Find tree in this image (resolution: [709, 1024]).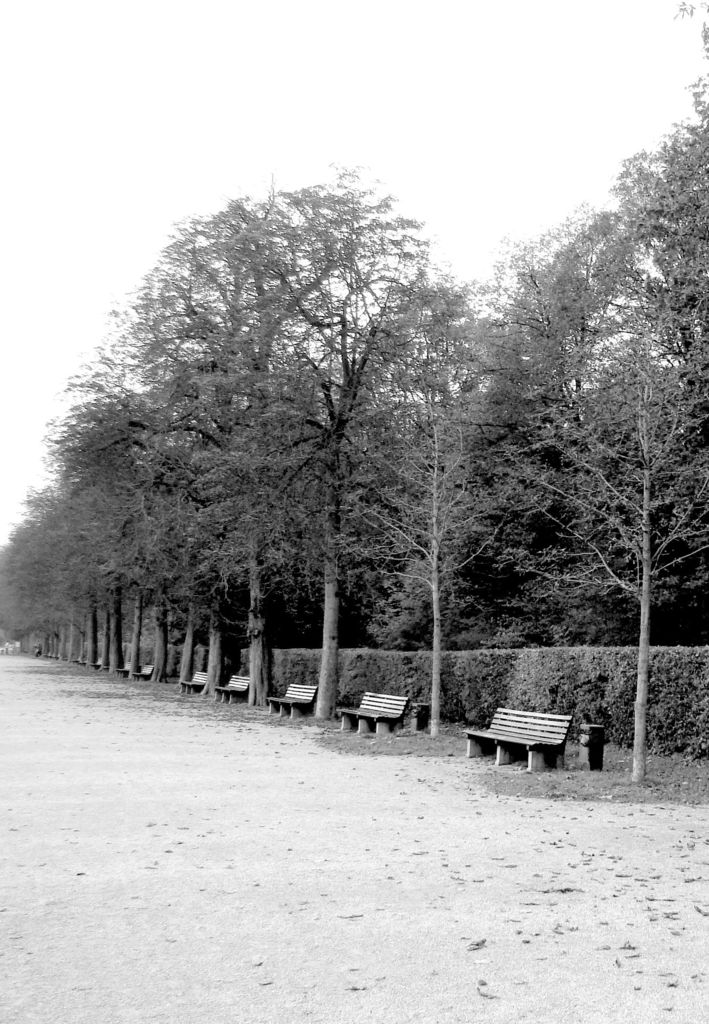
l=293, t=273, r=517, b=712.
